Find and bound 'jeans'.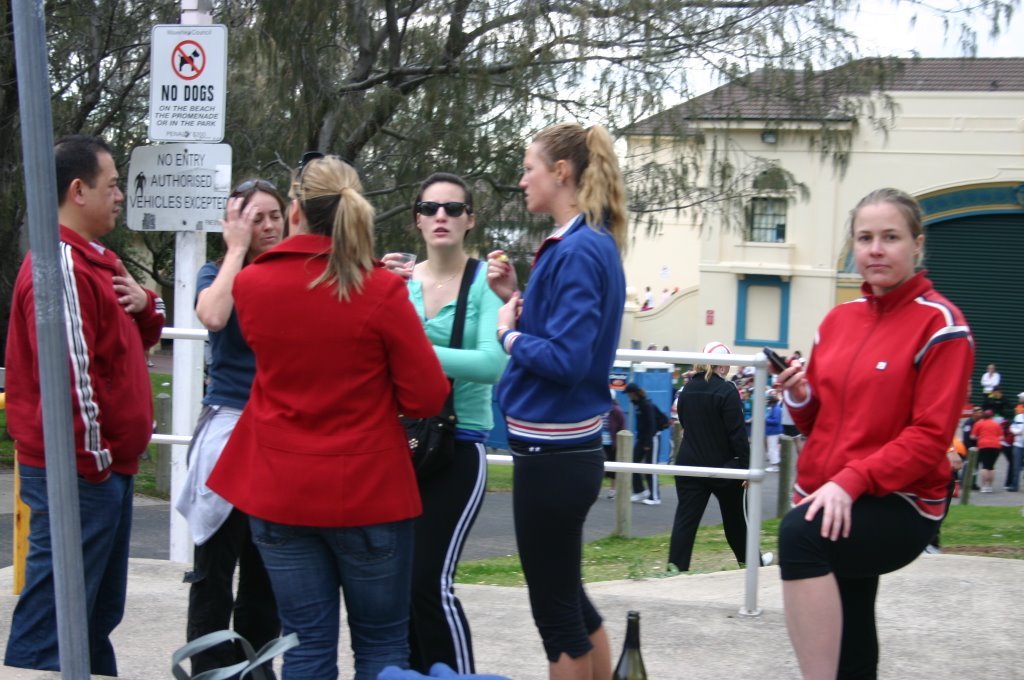
Bound: l=1012, t=448, r=1023, b=493.
